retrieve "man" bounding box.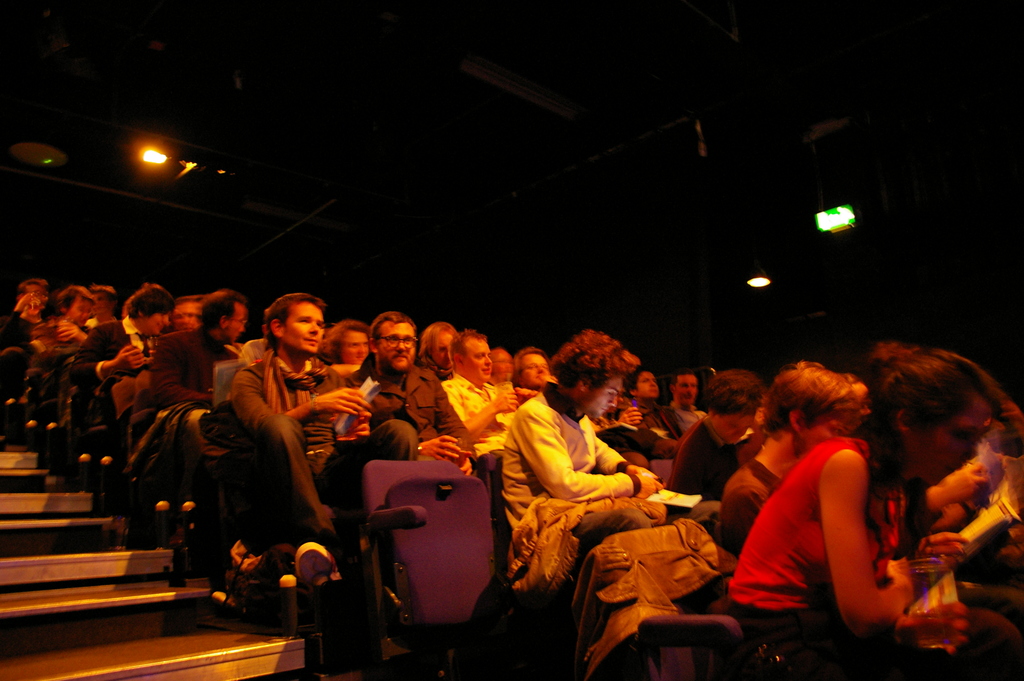
Bounding box: box=[198, 287, 372, 576].
